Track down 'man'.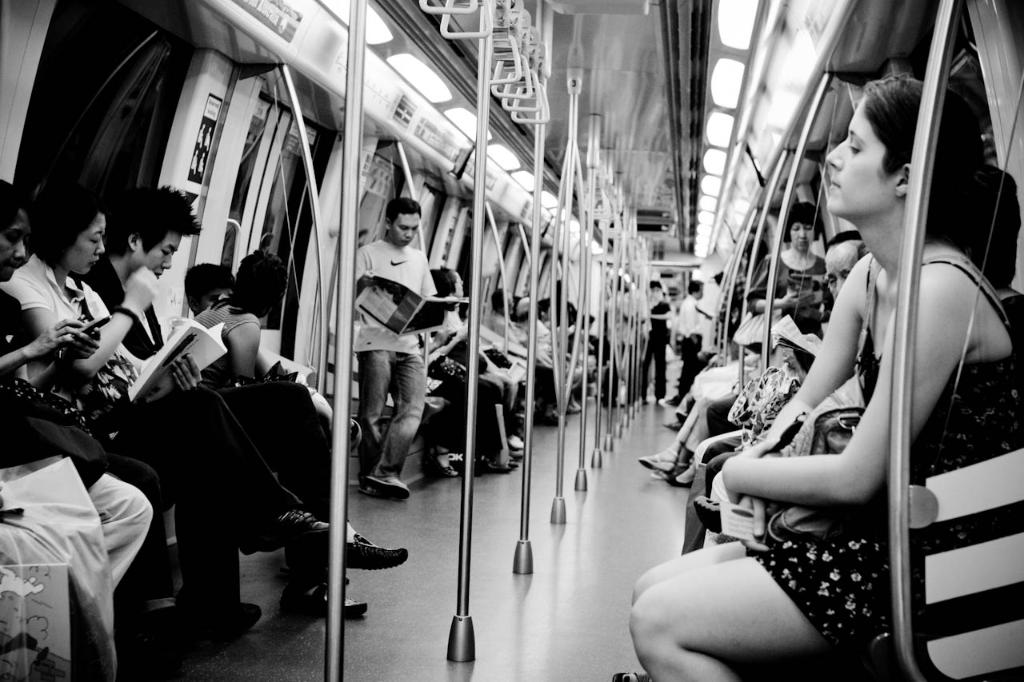
Tracked to box(673, 278, 705, 392).
